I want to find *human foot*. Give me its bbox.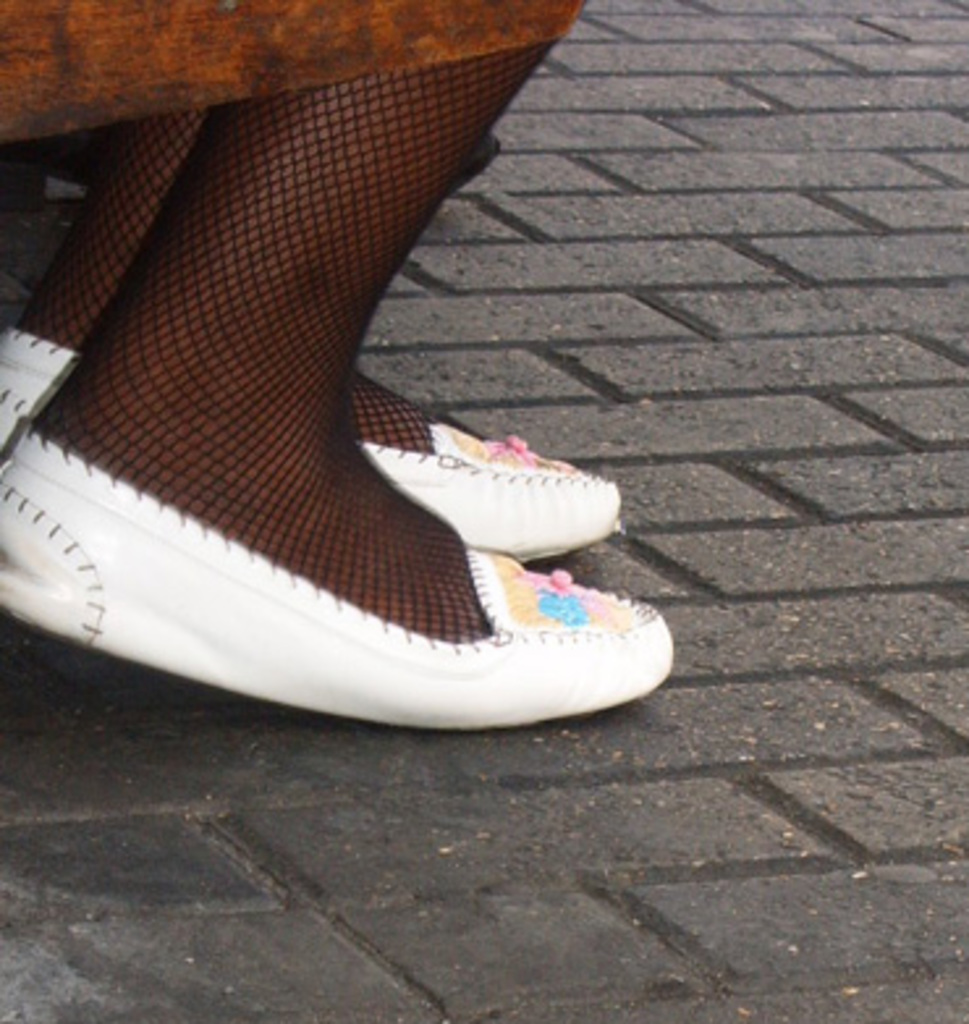
(0,244,482,456).
